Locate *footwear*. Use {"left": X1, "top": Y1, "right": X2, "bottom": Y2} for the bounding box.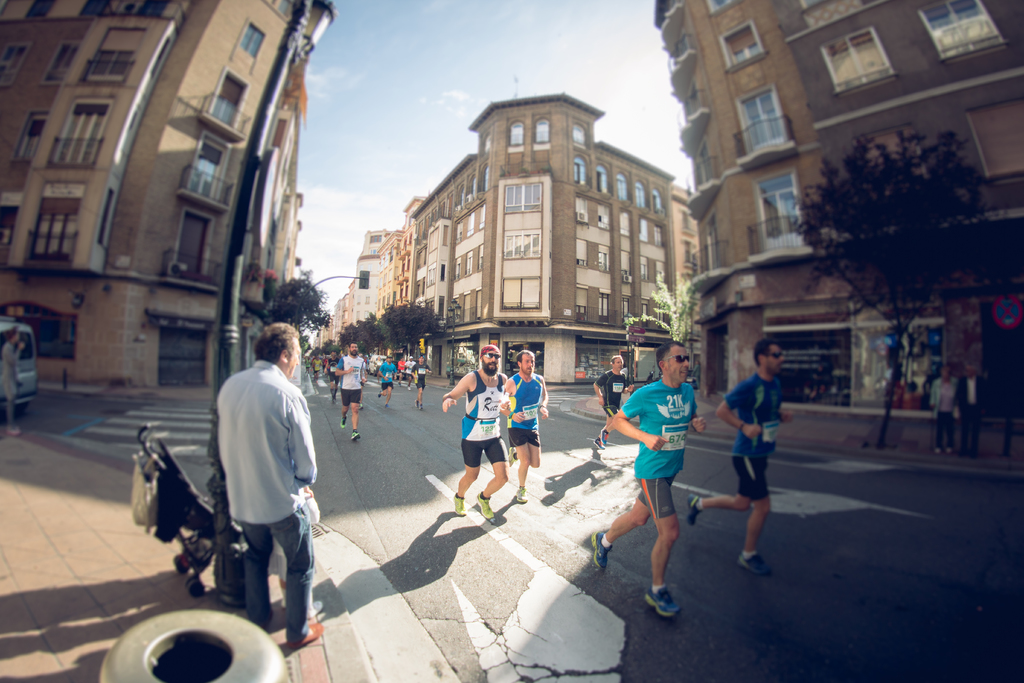
{"left": 375, "top": 388, "right": 382, "bottom": 399}.
